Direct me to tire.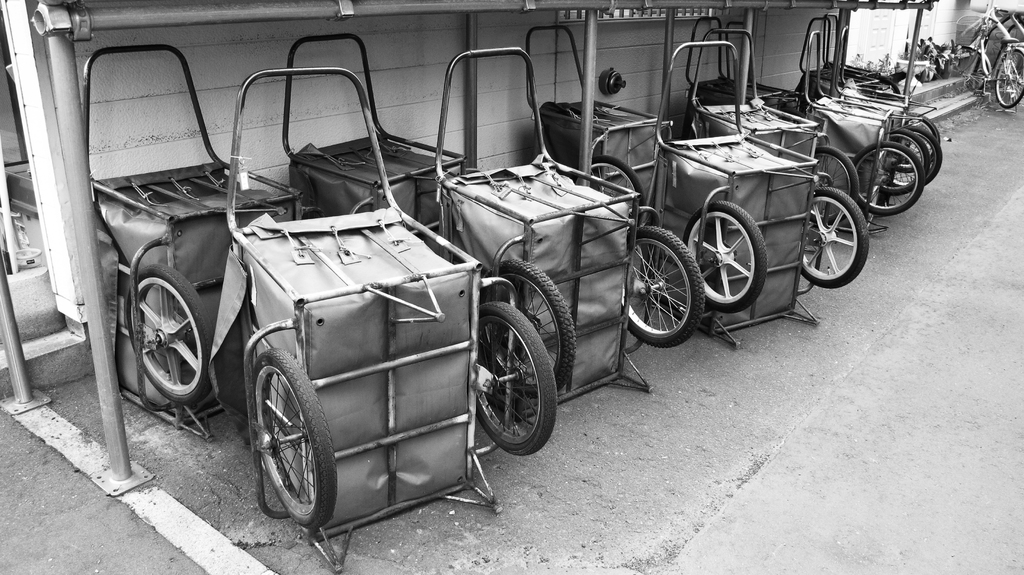
Direction: {"left": 800, "top": 187, "right": 868, "bottom": 287}.
